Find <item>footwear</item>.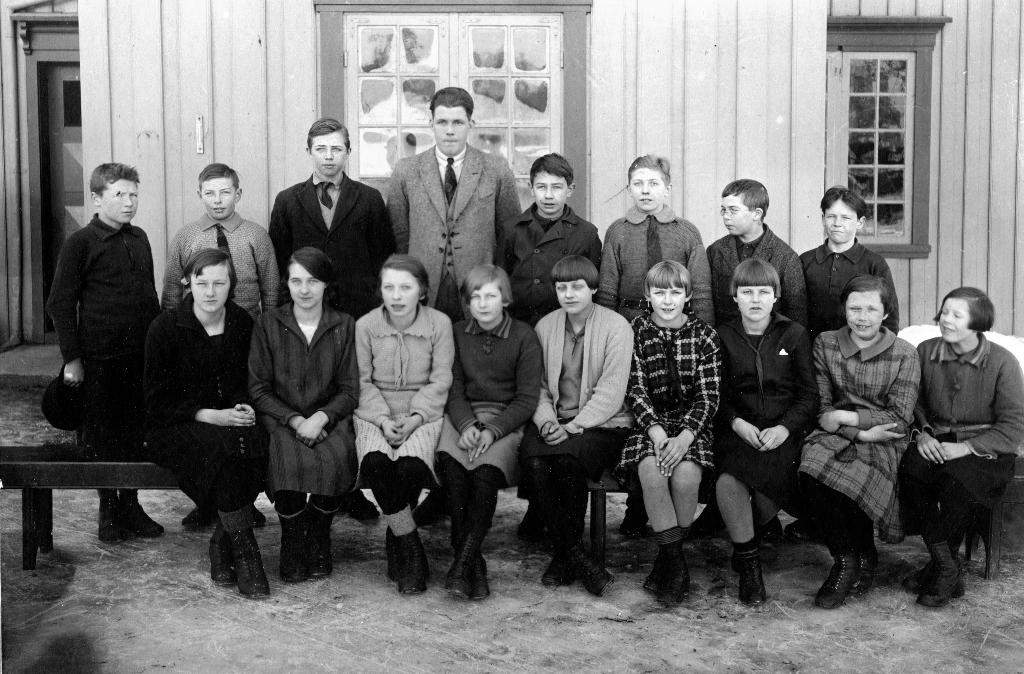
<bbox>444, 536, 483, 602</bbox>.
